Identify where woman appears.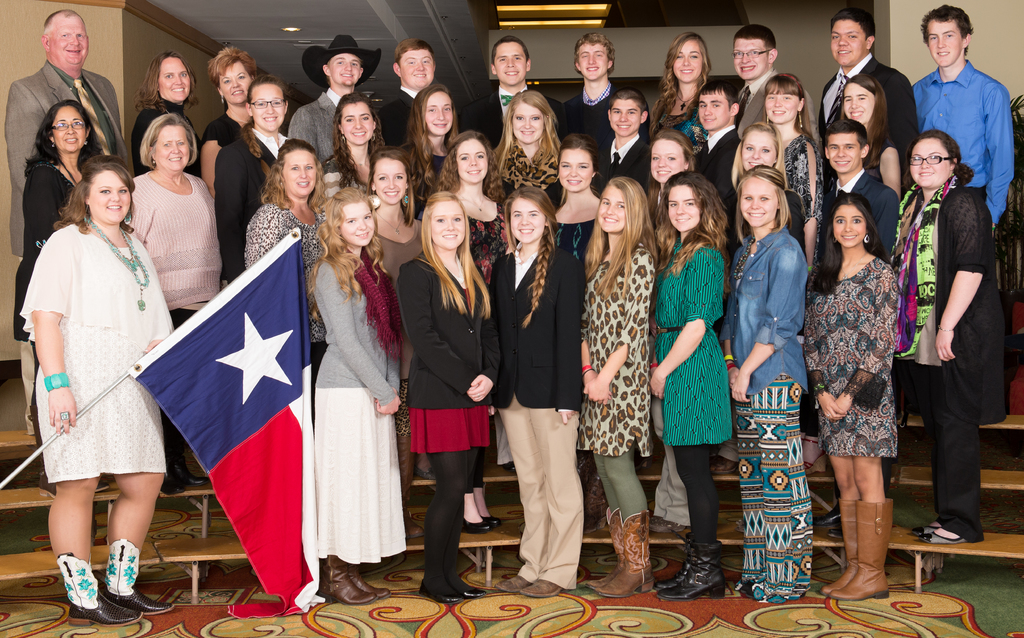
Appears at bbox(764, 74, 827, 270).
